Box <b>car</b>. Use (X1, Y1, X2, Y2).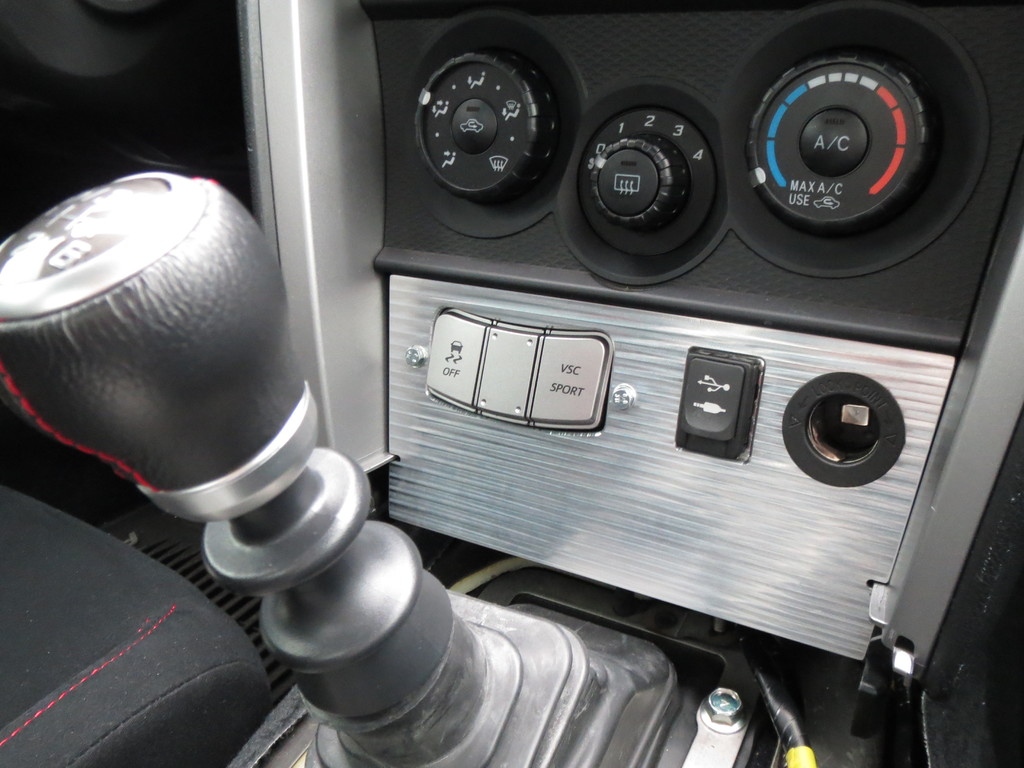
(0, 0, 1023, 767).
